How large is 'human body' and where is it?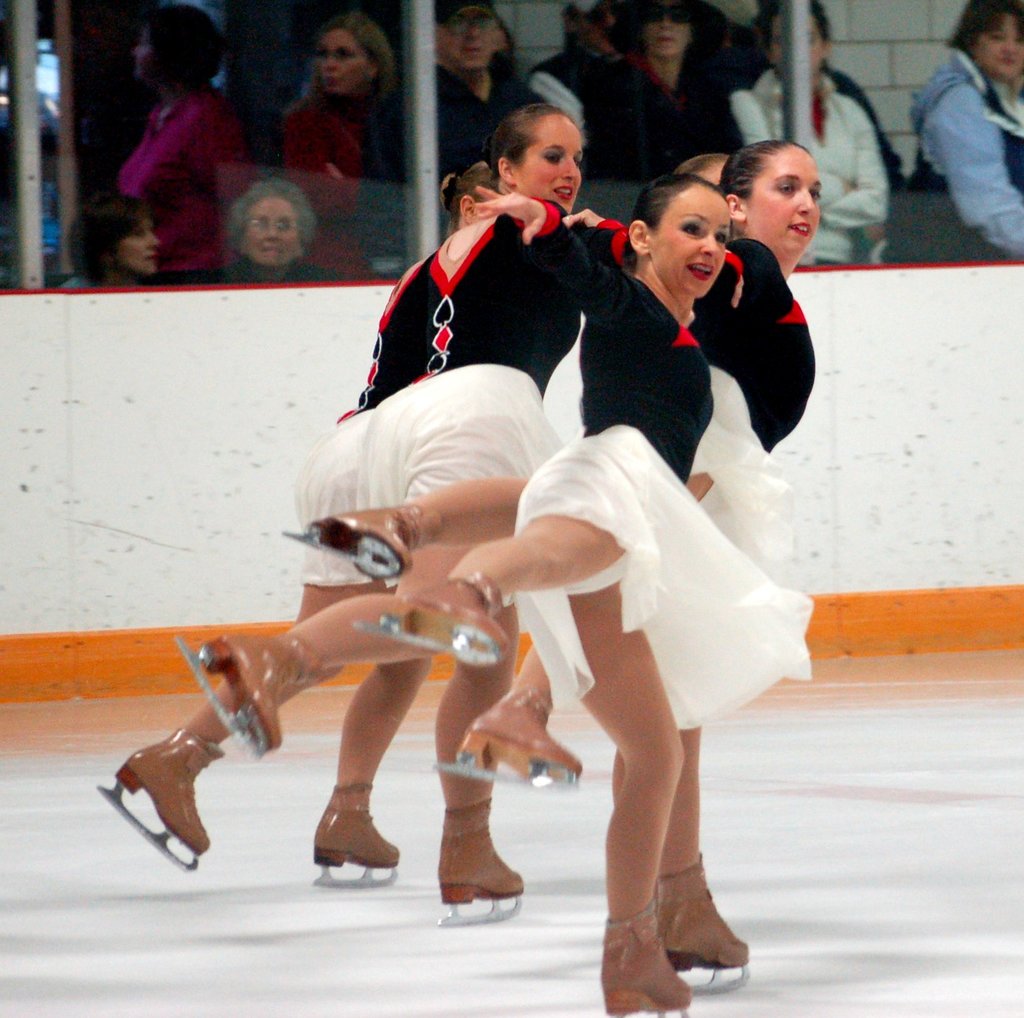
Bounding box: (x1=708, y1=242, x2=814, y2=974).
